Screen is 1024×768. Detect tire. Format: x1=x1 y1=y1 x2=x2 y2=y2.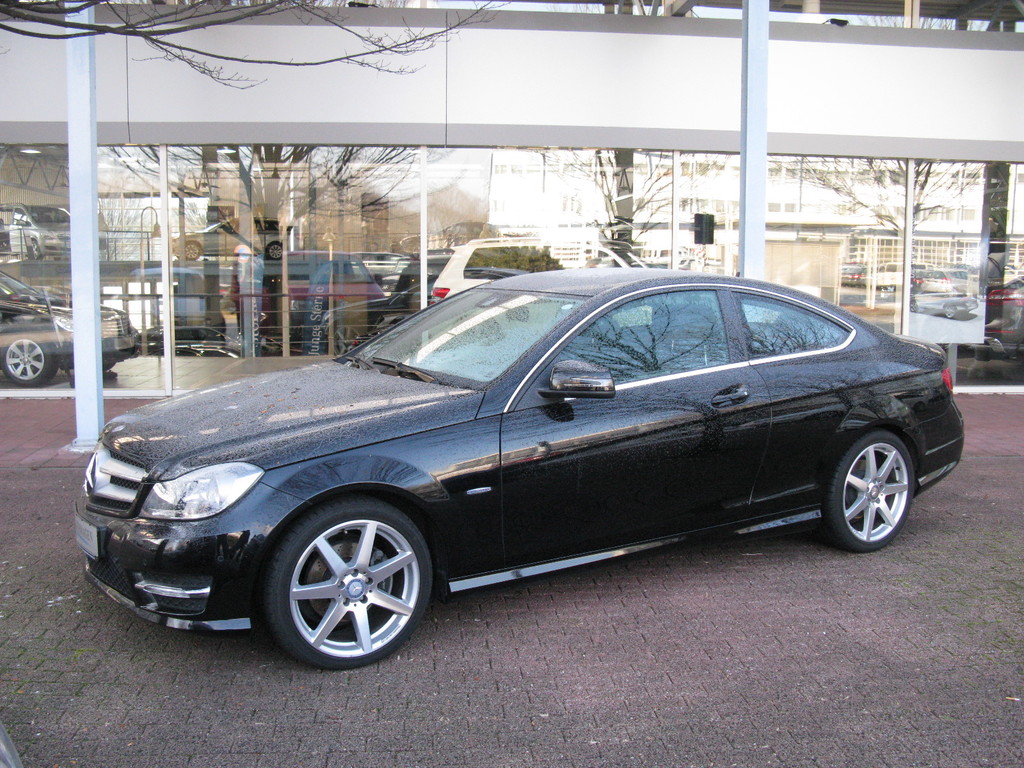
x1=260 y1=495 x2=440 y2=666.
